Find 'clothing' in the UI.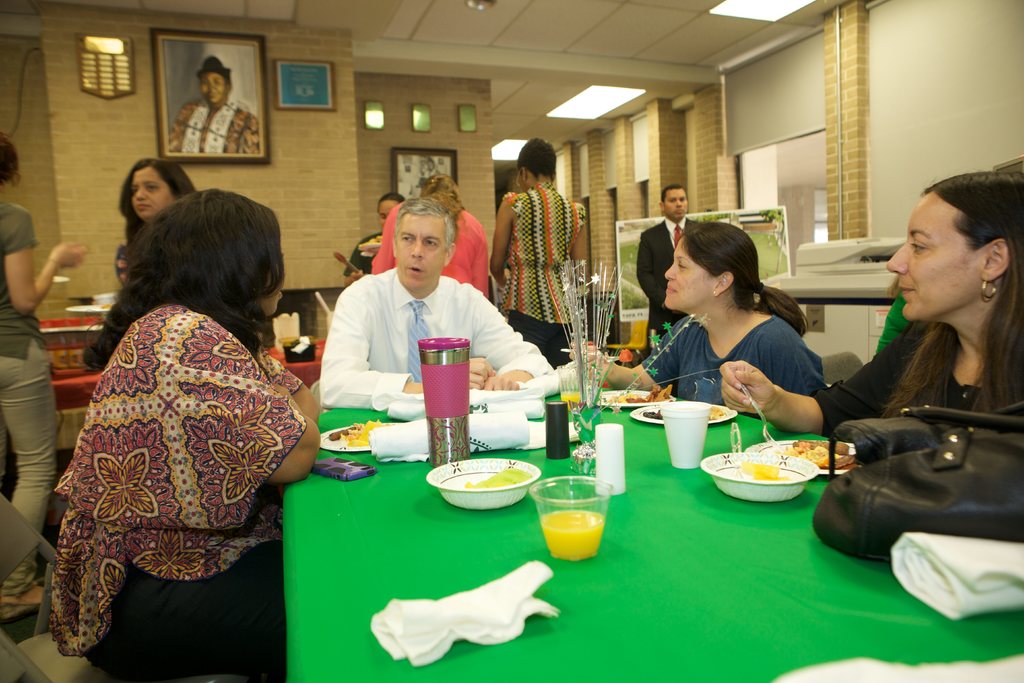
UI element at <bbox>649, 313, 840, 416</bbox>.
